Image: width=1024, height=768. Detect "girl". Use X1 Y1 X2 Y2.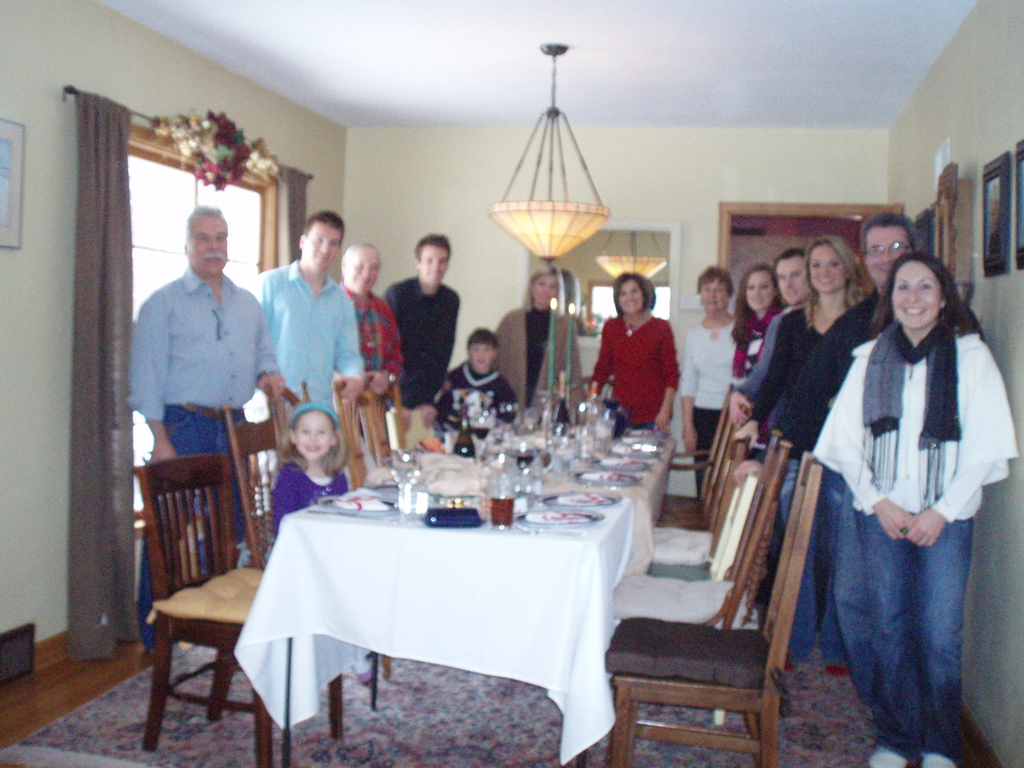
725 259 783 628.
